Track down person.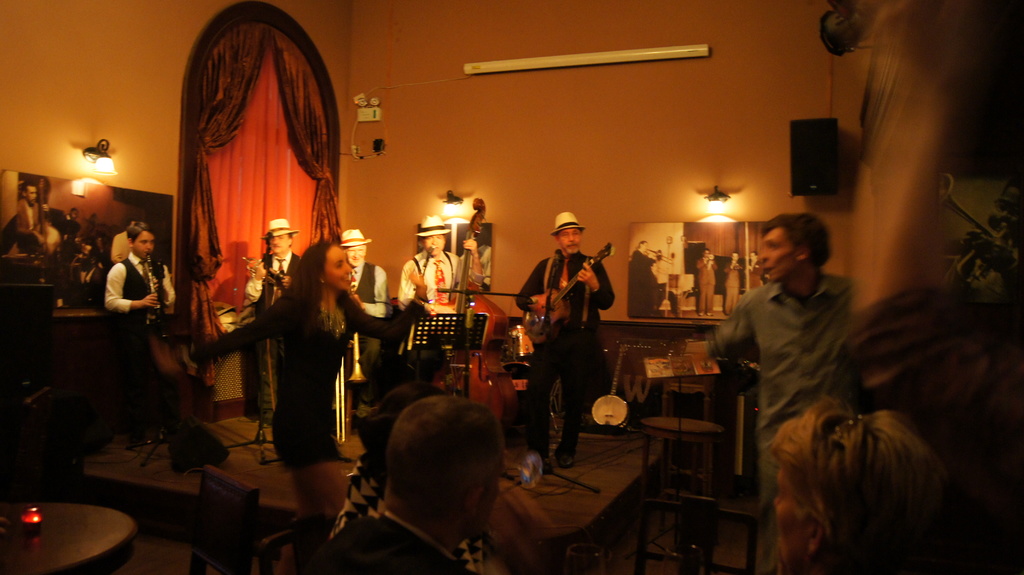
Tracked to <region>722, 250, 742, 316</region>.
